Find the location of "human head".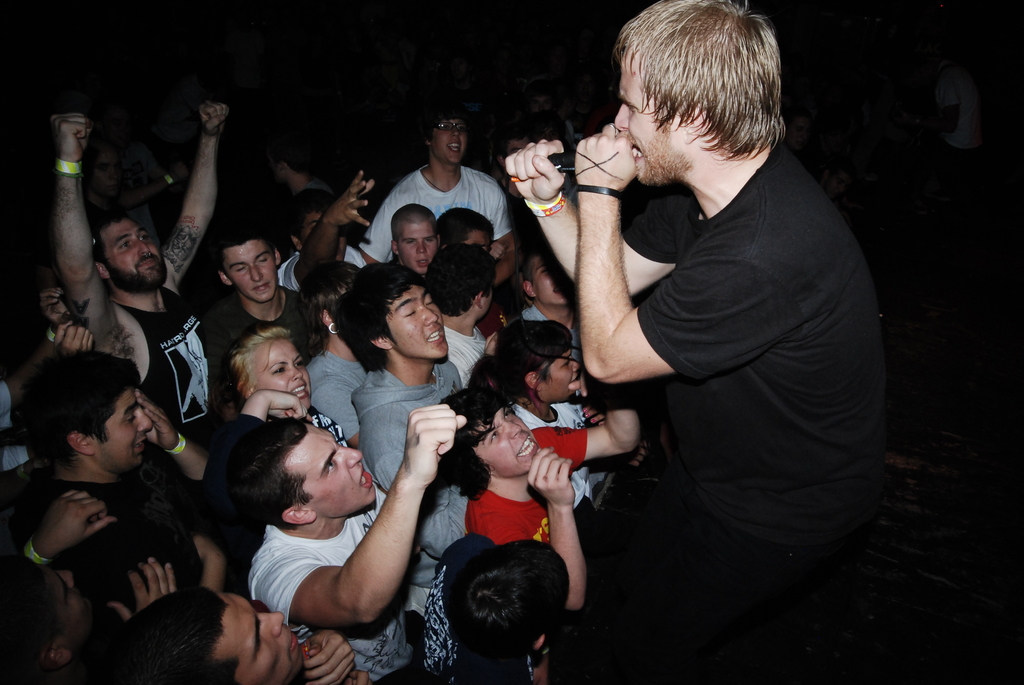
Location: select_region(214, 221, 282, 305).
